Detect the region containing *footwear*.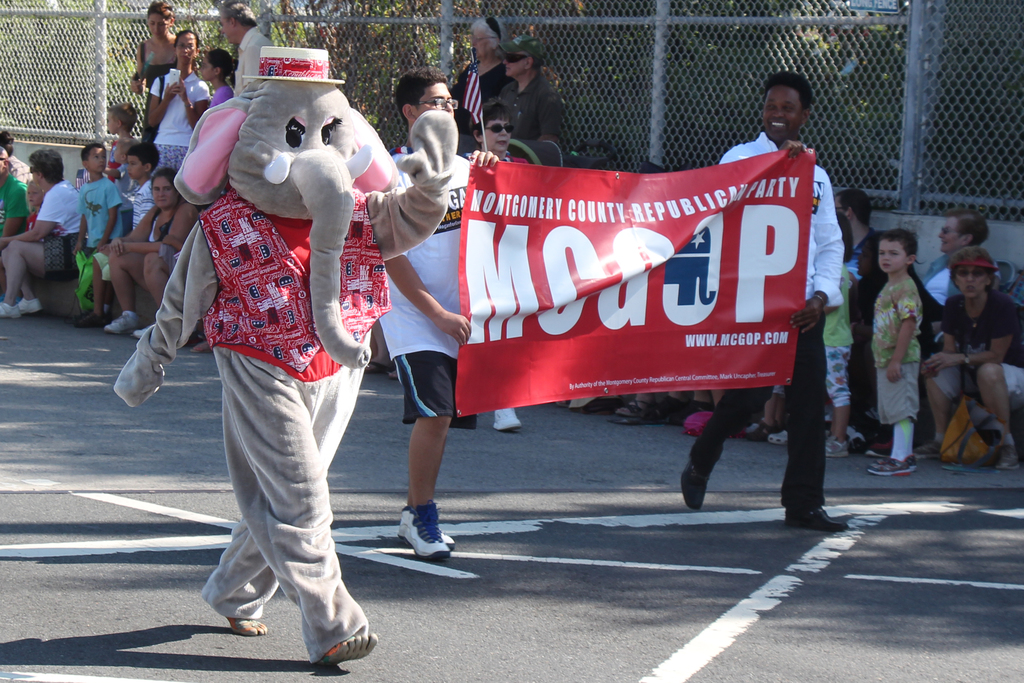
bbox=(784, 502, 852, 534).
